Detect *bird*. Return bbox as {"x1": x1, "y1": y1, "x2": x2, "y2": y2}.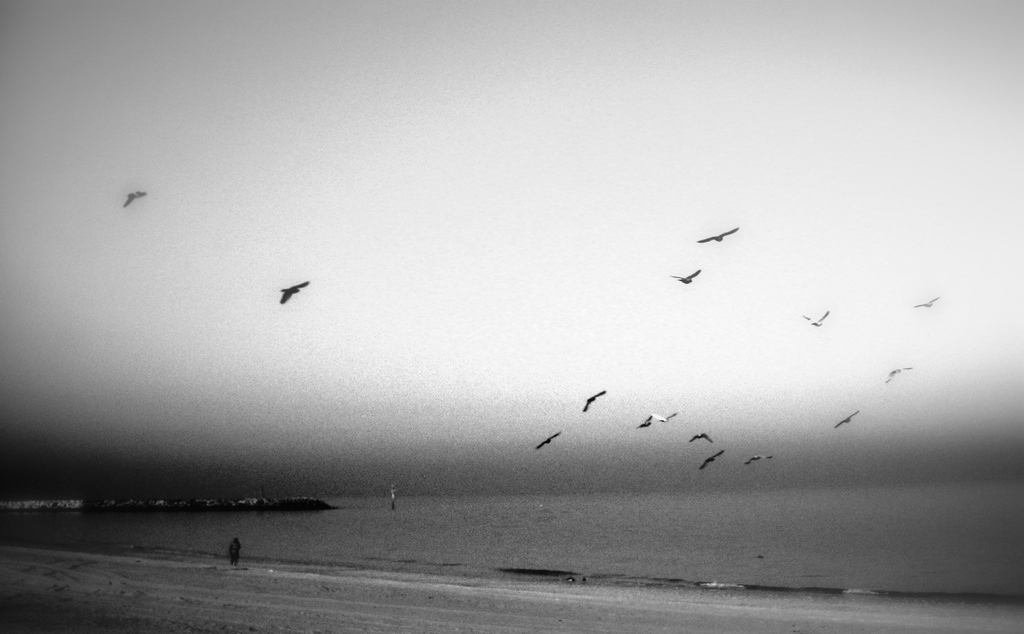
{"x1": 122, "y1": 190, "x2": 144, "y2": 206}.
